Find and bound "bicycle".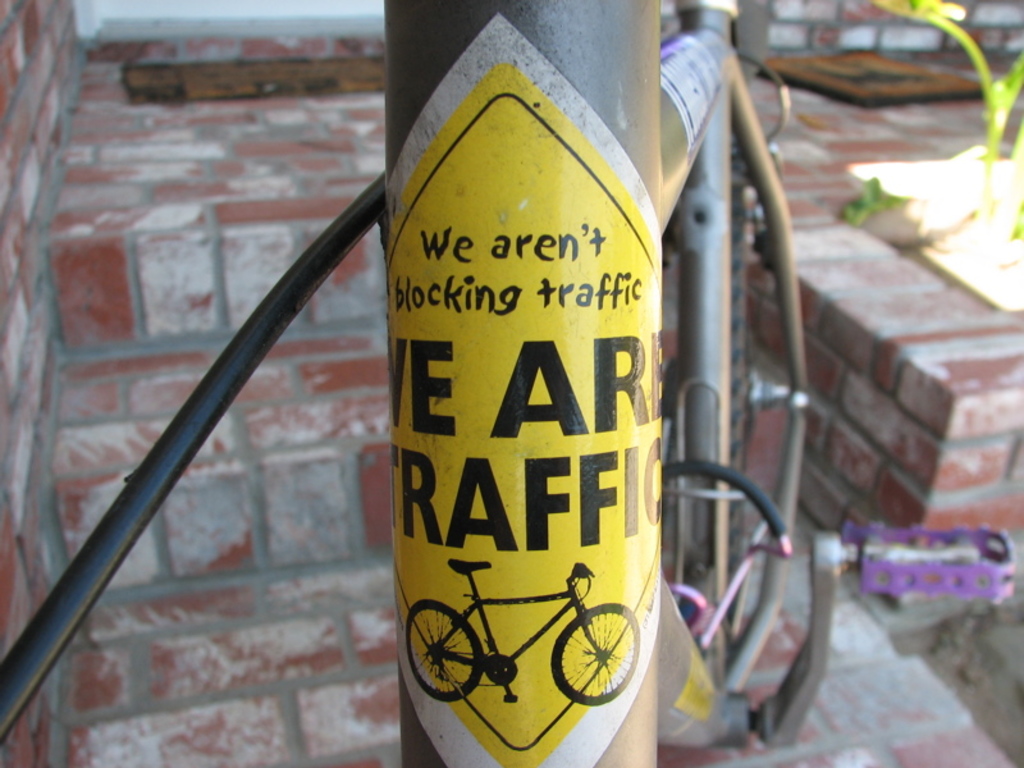
Bound: (404,561,643,705).
